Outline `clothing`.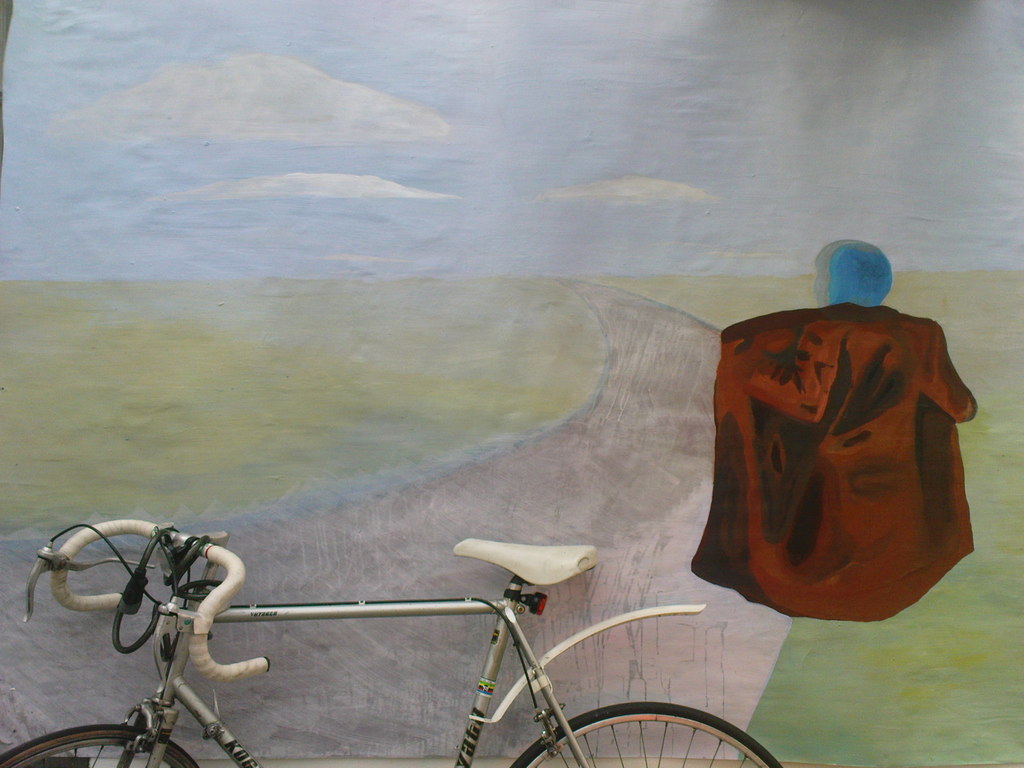
Outline: l=685, t=303, r=983, b=626.
